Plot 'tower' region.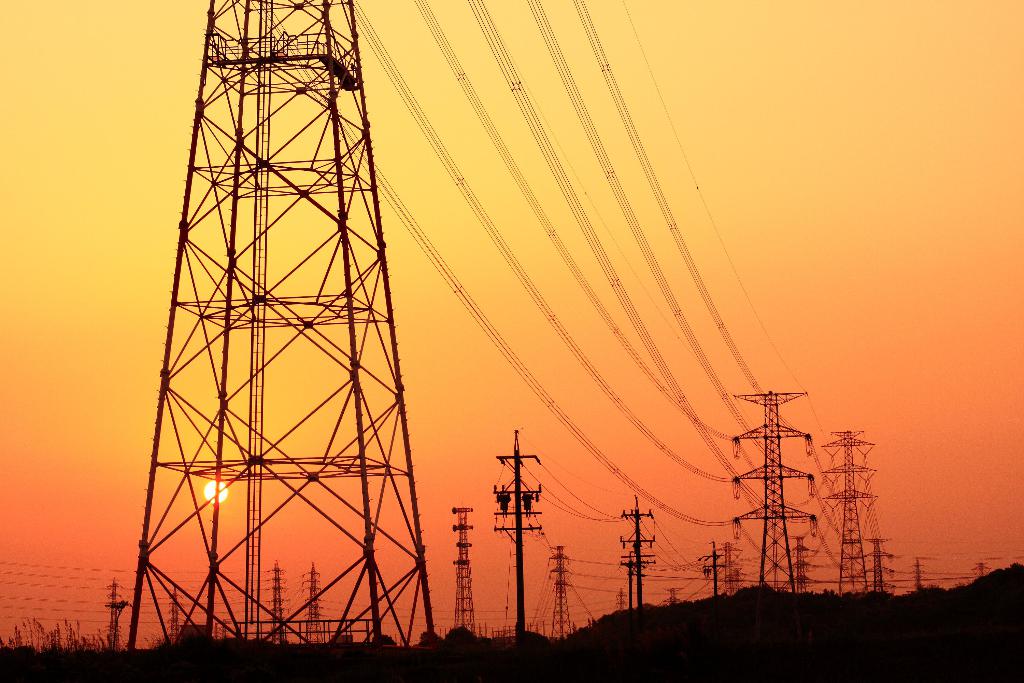
Plotted at detection(304, 561, 327, 644).
